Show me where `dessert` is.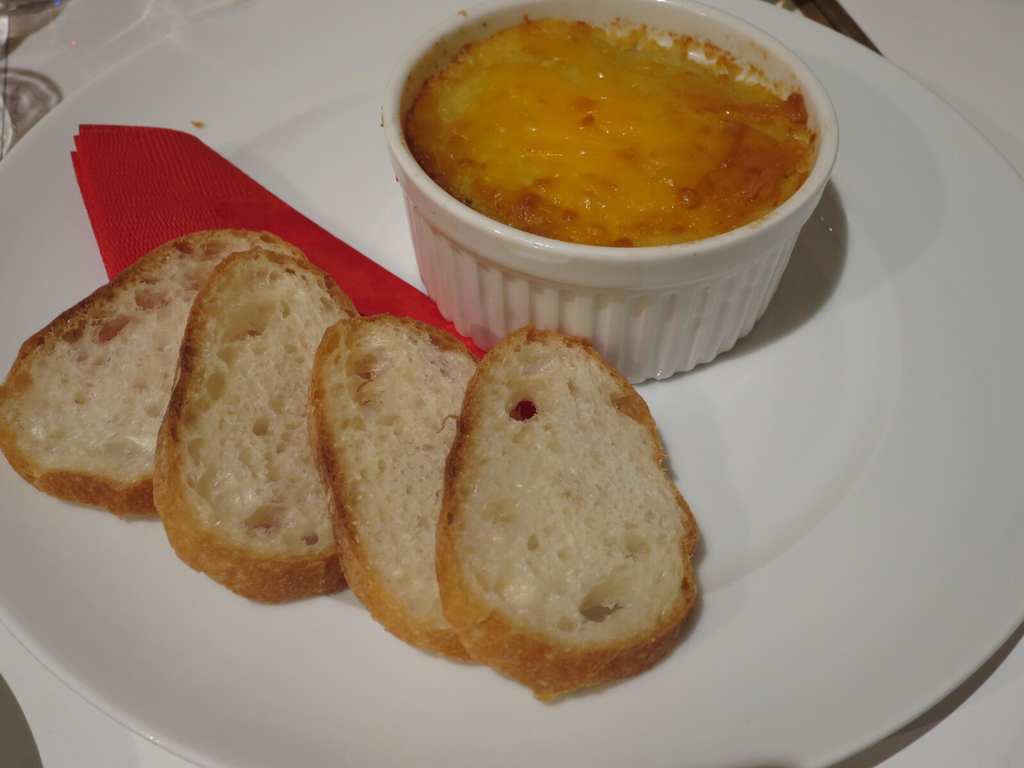
`dessert` is at bbox=(127, 240, 384, 586).
